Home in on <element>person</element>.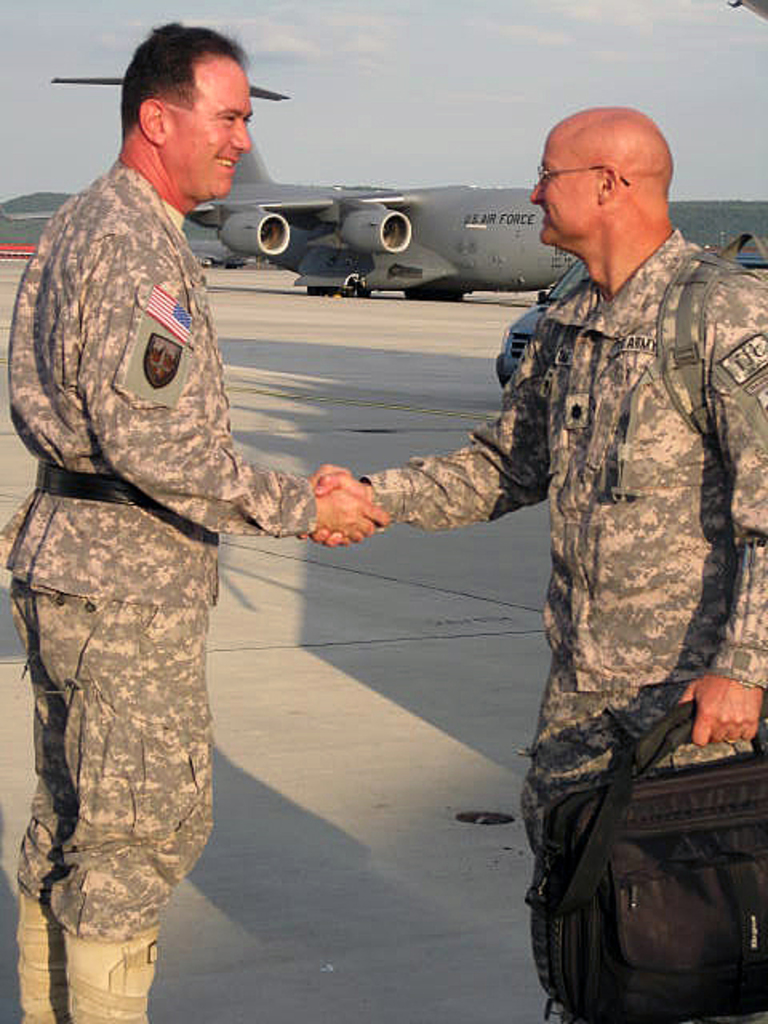
Homed in at box(0, 18, 394, 1019).
